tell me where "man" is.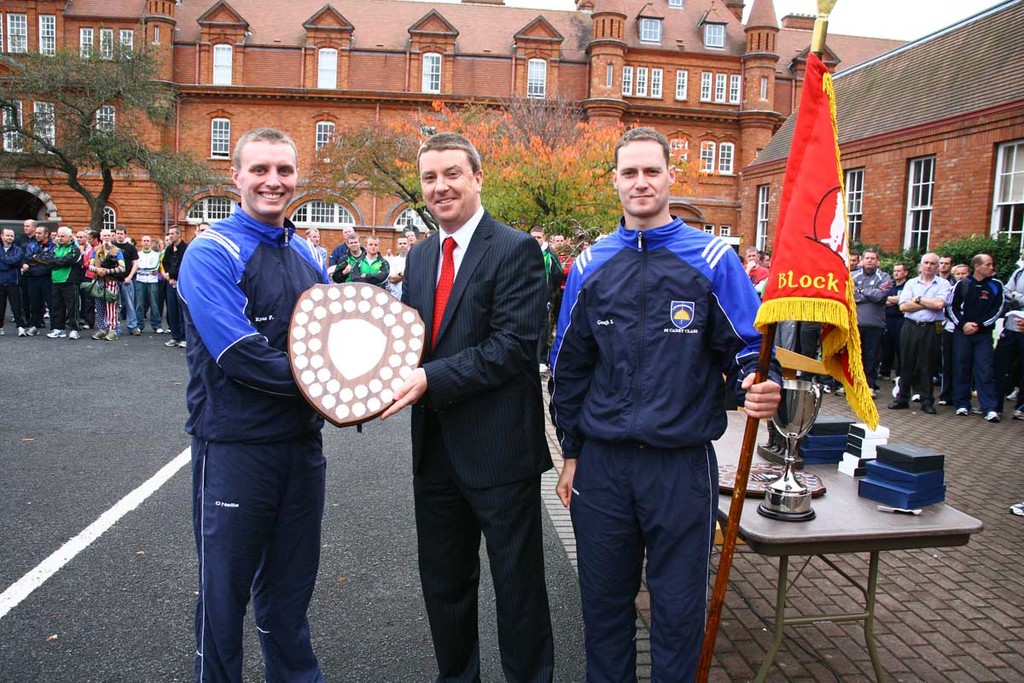
"man" is at [x1=0, y1=227, x2=30, y2=338].
